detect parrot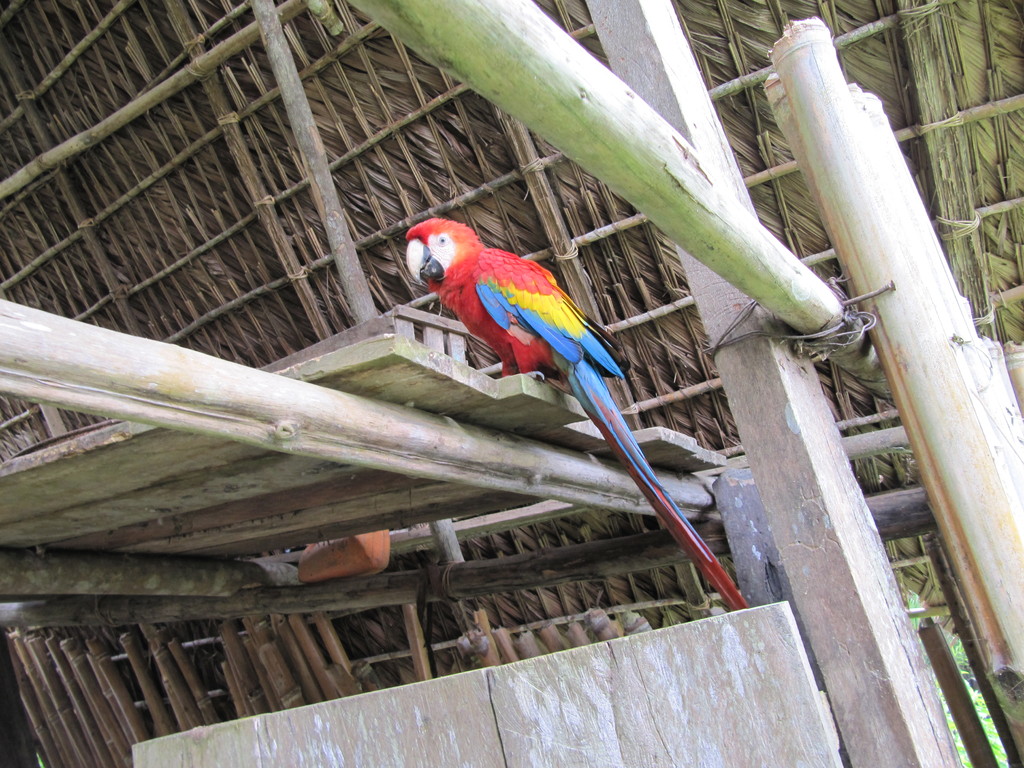
(left=406, top=213, right=748, bottom=607)
